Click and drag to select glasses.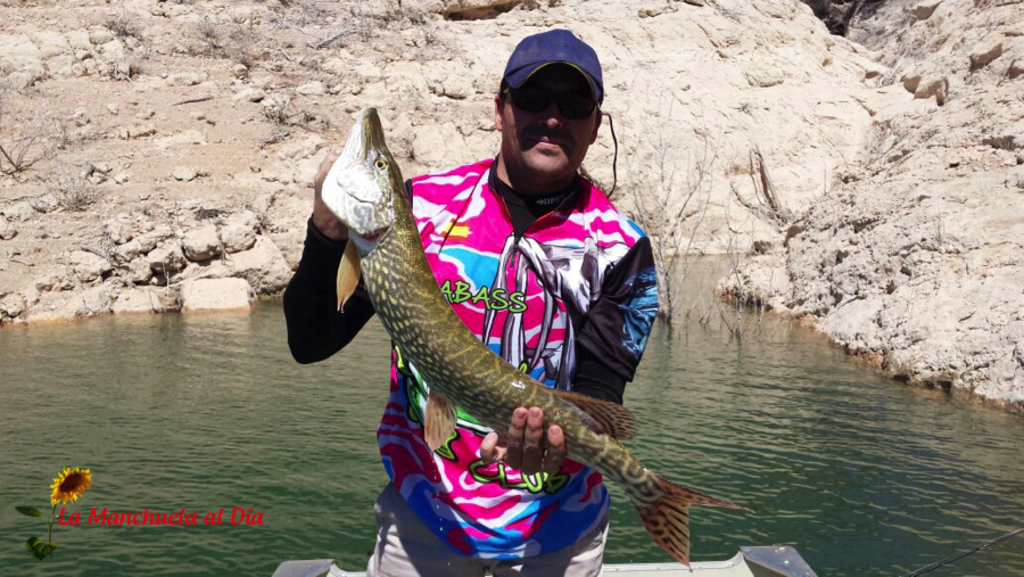
Selection: bbox(498, 81, 605, 121).
